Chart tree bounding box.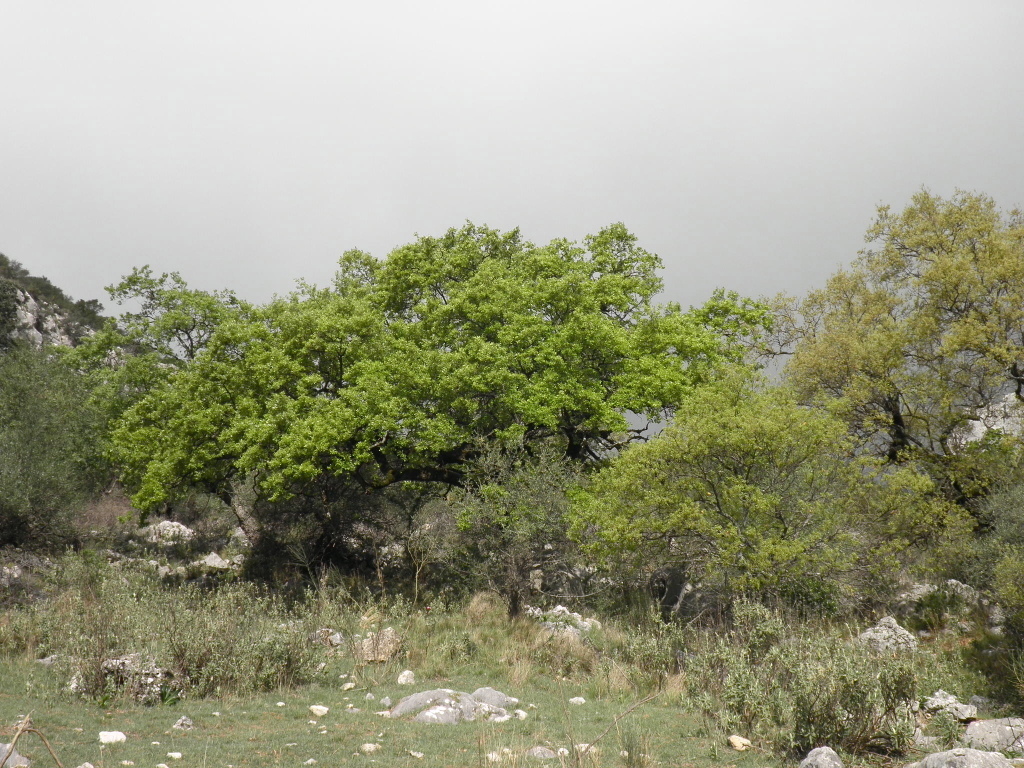
Charted: (x1=557, y1=364, x2=909, y2=611).
